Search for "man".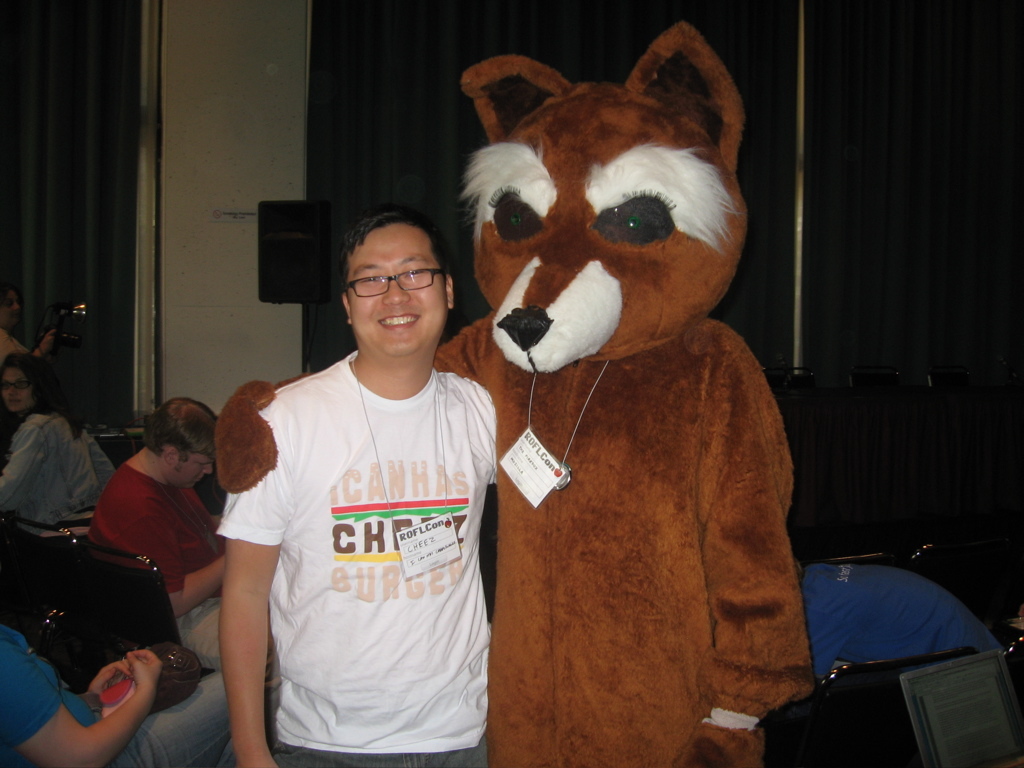
Found at x1=200 y1=175 x2=515 y2=767.
